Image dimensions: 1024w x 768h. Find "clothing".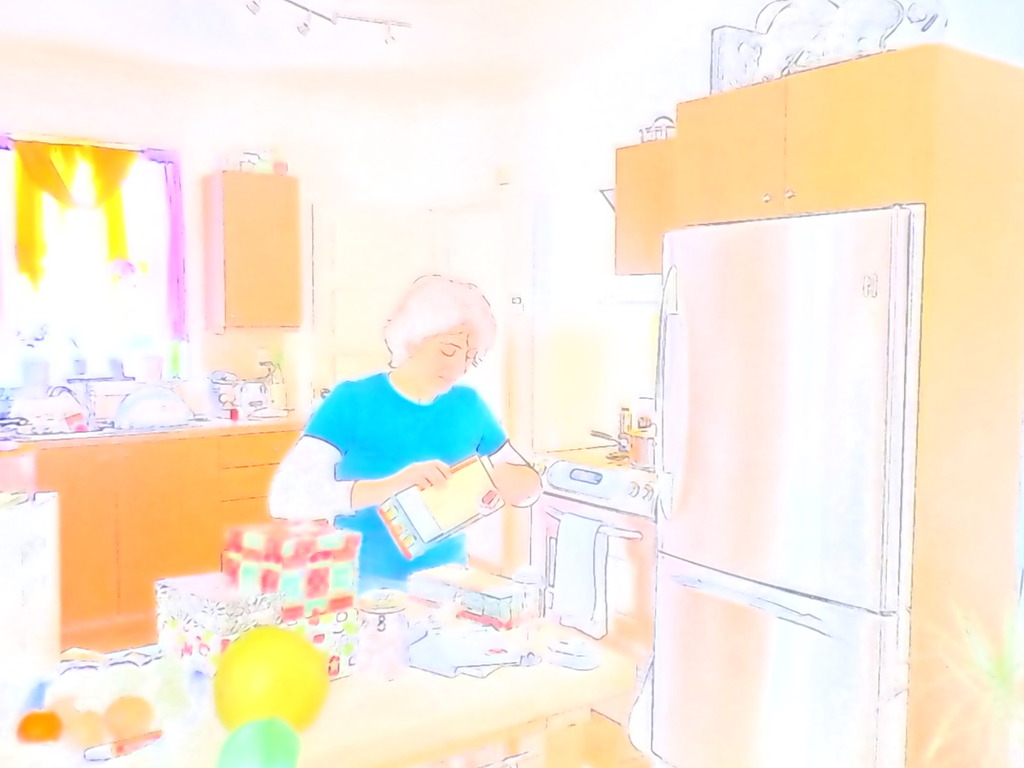
(x1=271, y1=371, x2=535, y2=593).
